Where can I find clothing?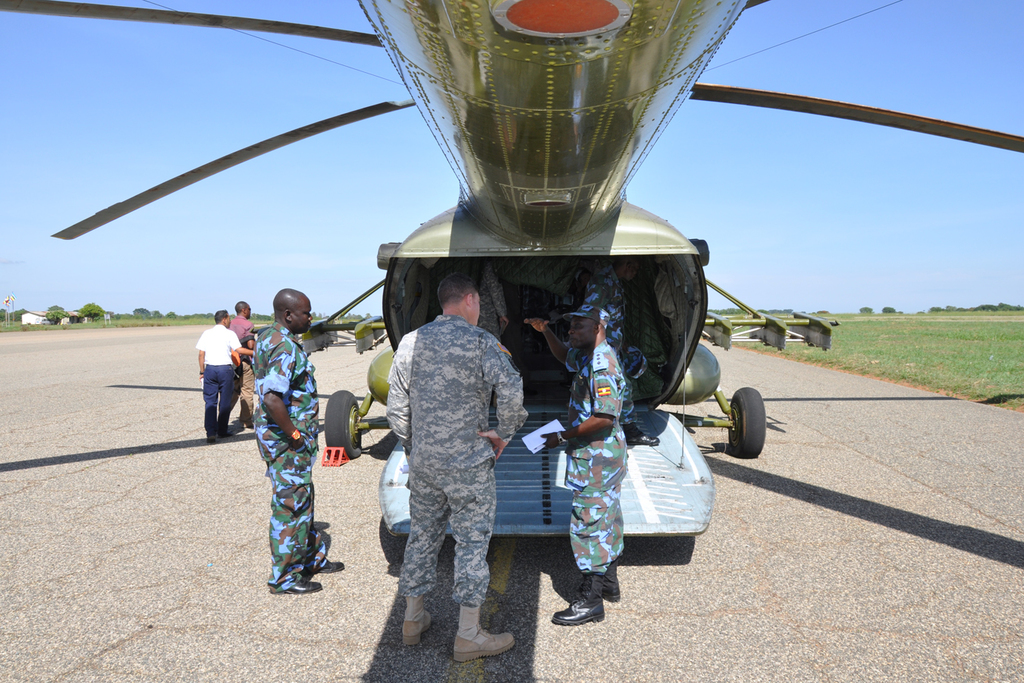
You can find it at Rect(563, 341, 629, 574).
